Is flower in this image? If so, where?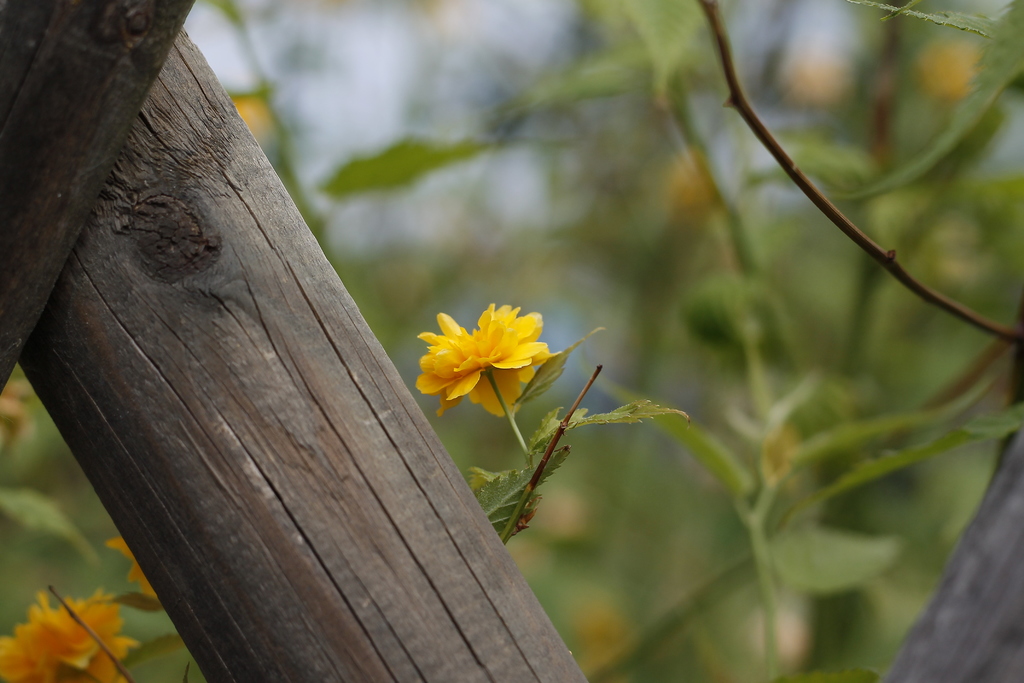
Yes, at box=[747, 616, 819, 673].
